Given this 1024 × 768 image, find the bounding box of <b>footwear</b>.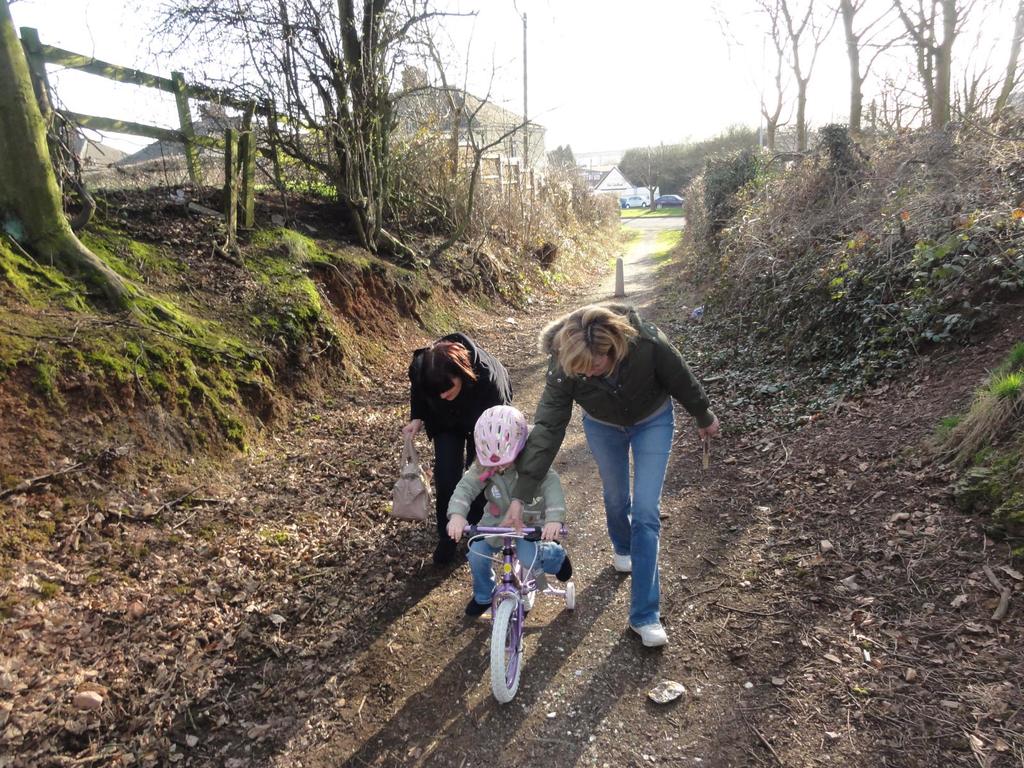
<bbox>465, 596, 493, 618</bbox>.
